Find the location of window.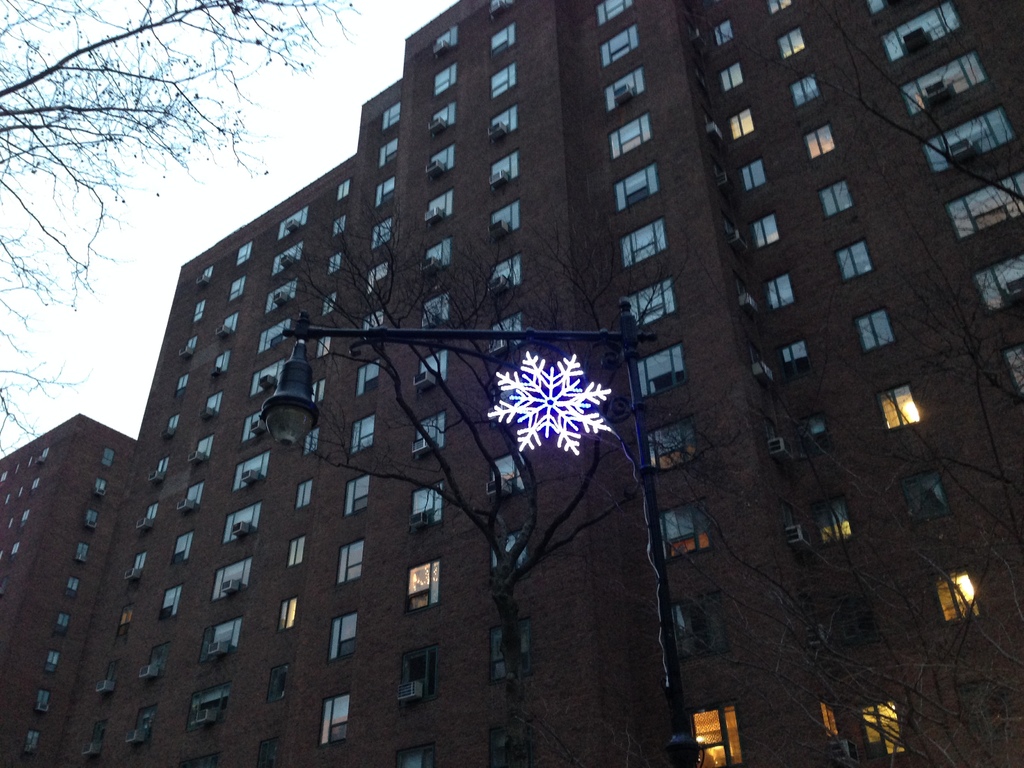
Location: (x1=711, y1=19, x2=732, y2=52).
